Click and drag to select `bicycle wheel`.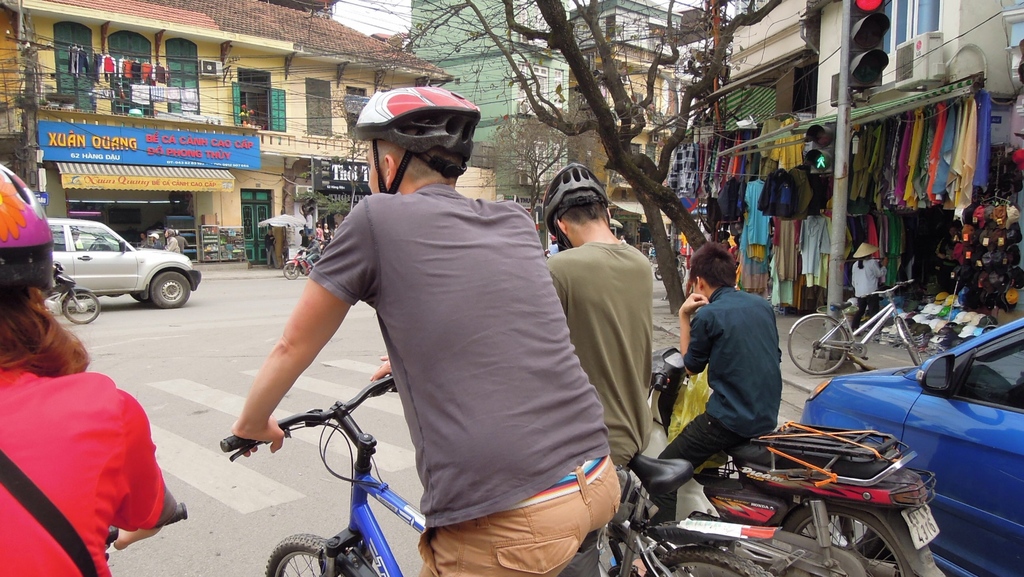
Selection: box(787, 315, 852, 378).
